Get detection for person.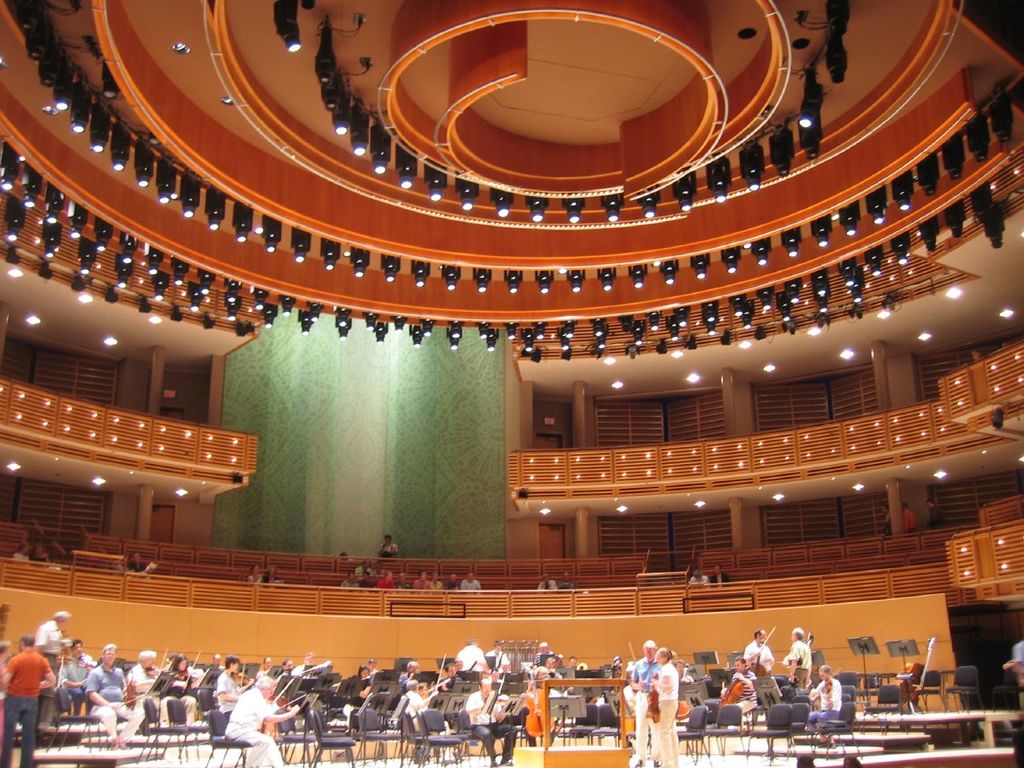
Detection: pyautogui.locateOnScreen(263, 565, 283, 590).
